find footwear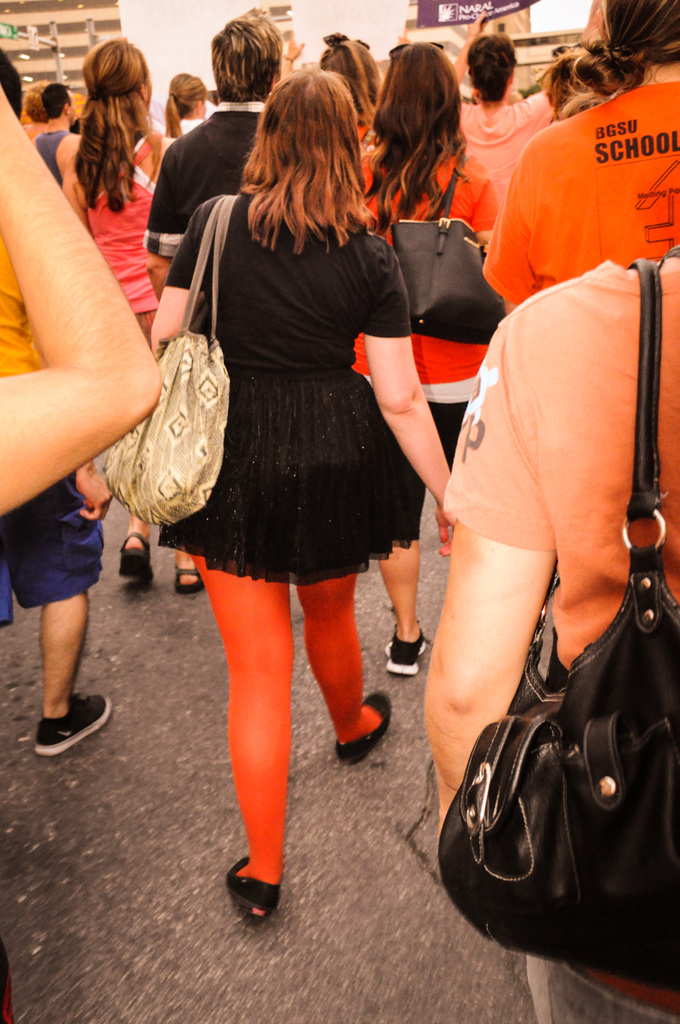
[330, 685, 395, 769]
